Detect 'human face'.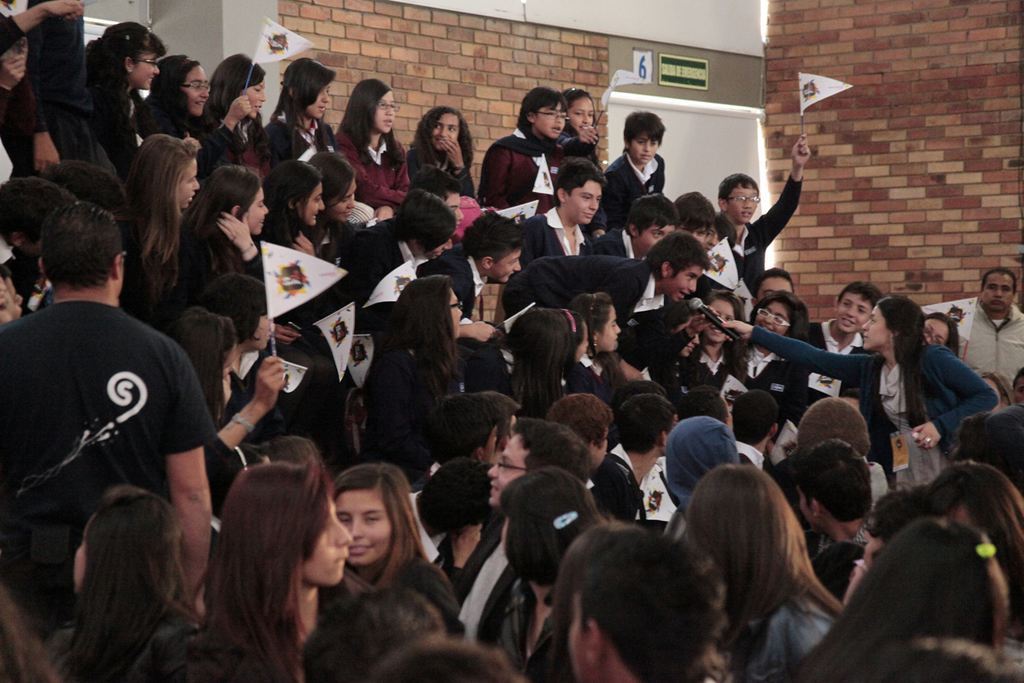
Detected at 301,502,355,597.
